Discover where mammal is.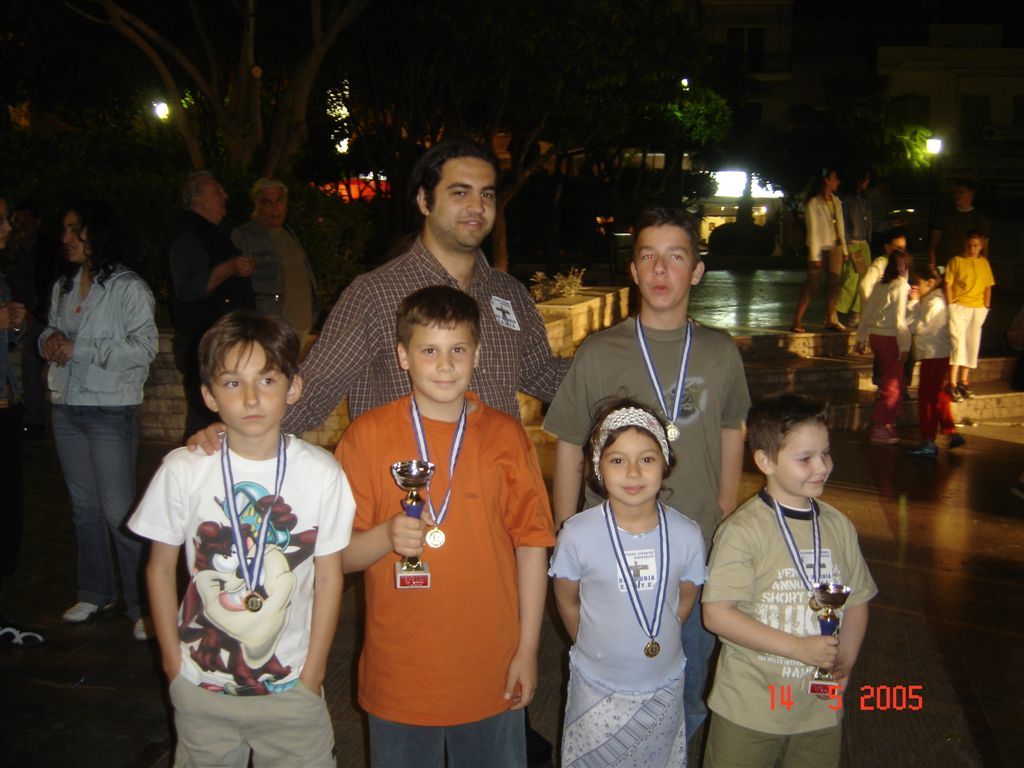
Discovered at [left=544, top=391, right=705, bottom=767].
